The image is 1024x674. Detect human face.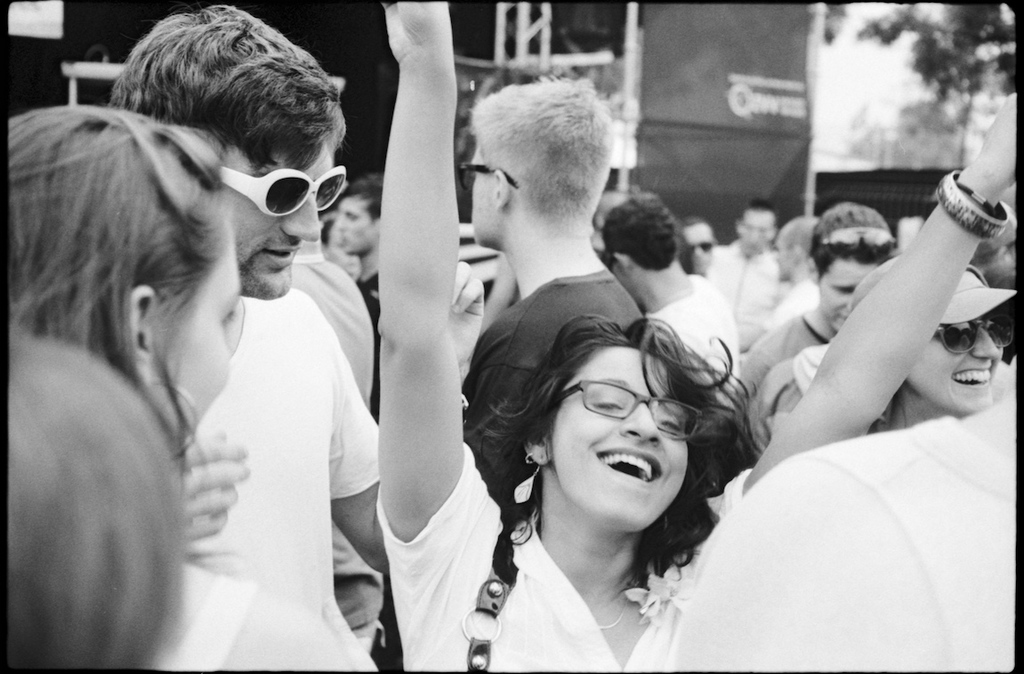
Detection: select_region(814, 261, 880, 331).
